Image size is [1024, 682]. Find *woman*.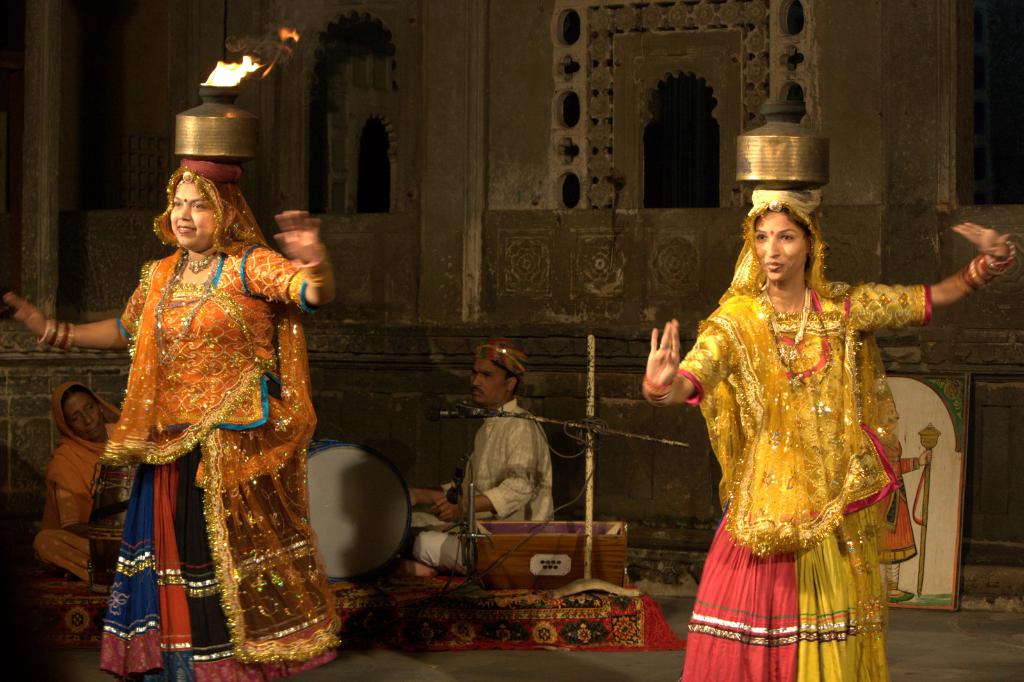
crop(639, 181, 1015, 681).
